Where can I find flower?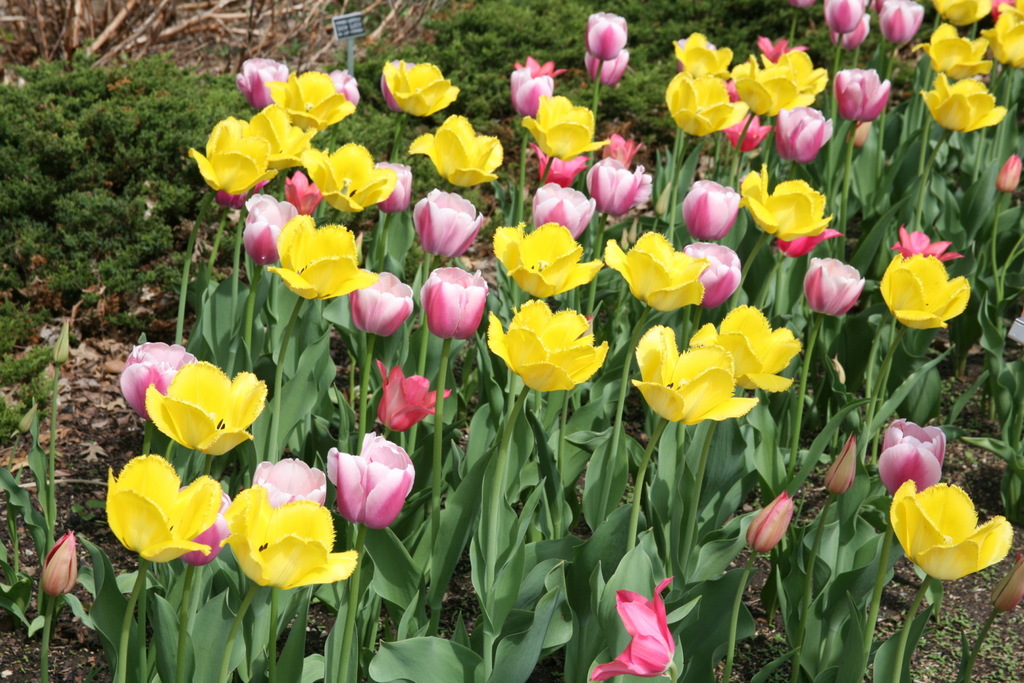
You can find it at {"x1": 745, "y1": 490, "x2": 791, "y2": 554}.
